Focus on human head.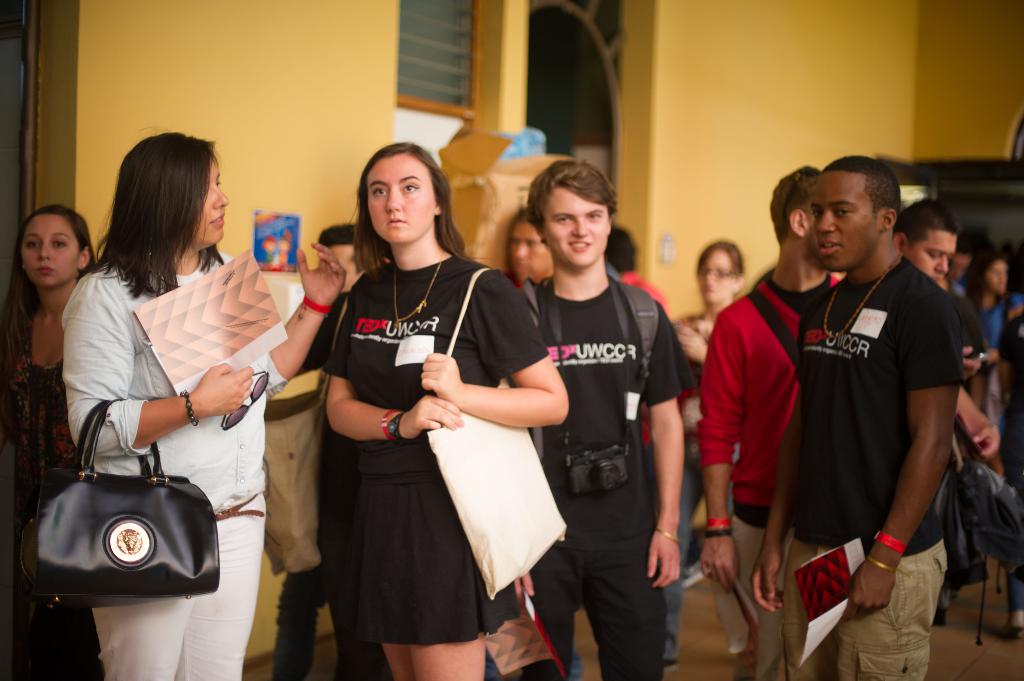
Focused at [x1=766, y1=167, x2=821, y2=255].
